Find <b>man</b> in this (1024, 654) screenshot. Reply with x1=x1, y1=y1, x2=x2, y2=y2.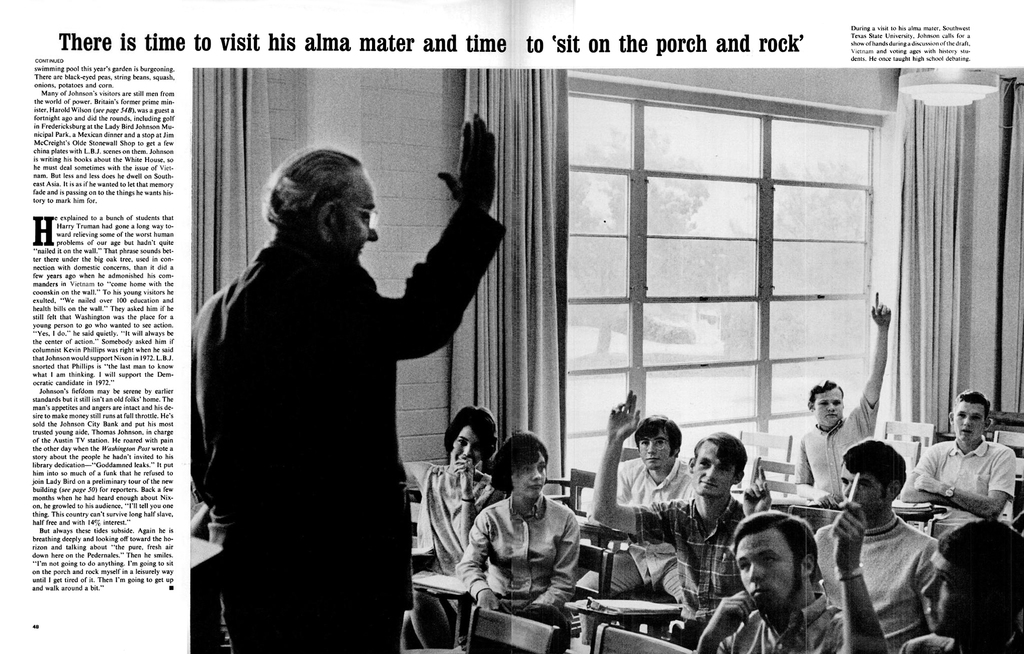
x1=594, y1=391, x2=751, y2=652.
